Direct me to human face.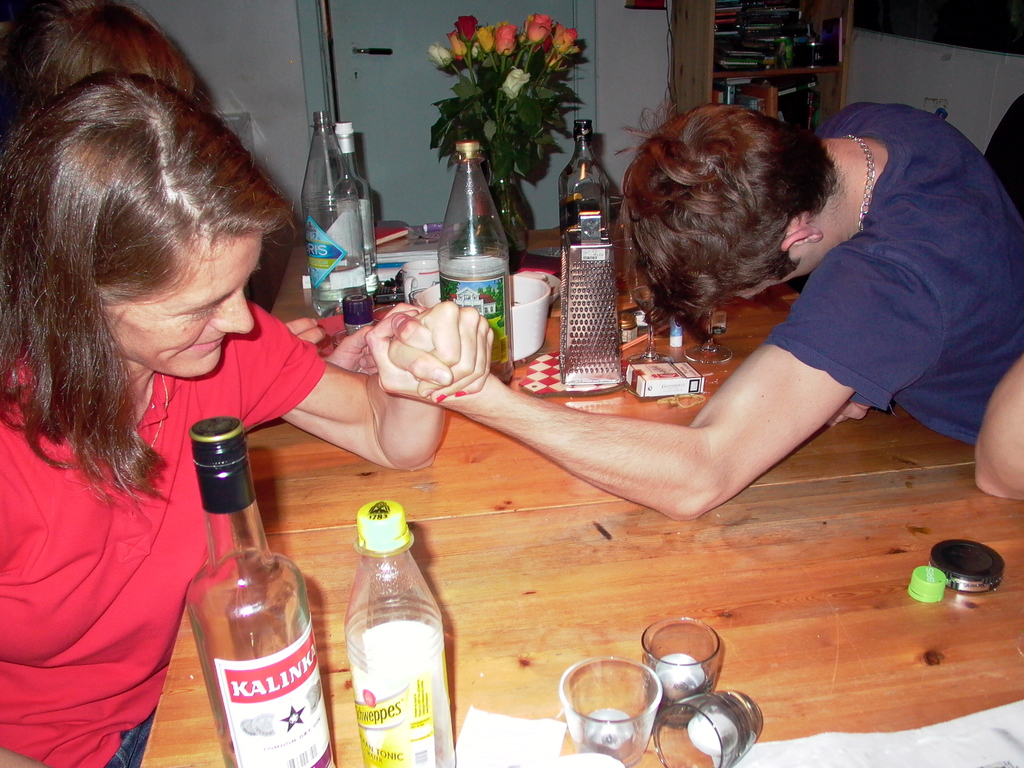
Direction: BBox(104, 232, 266, 379).
